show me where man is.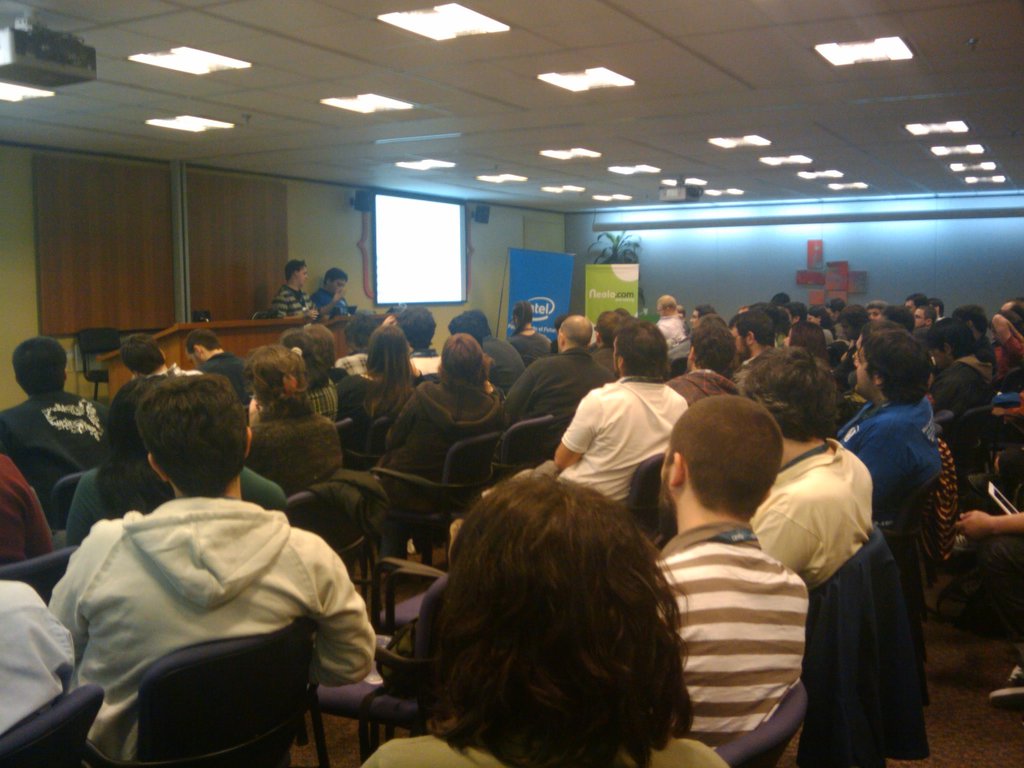
man is at 447/312/479/352.
